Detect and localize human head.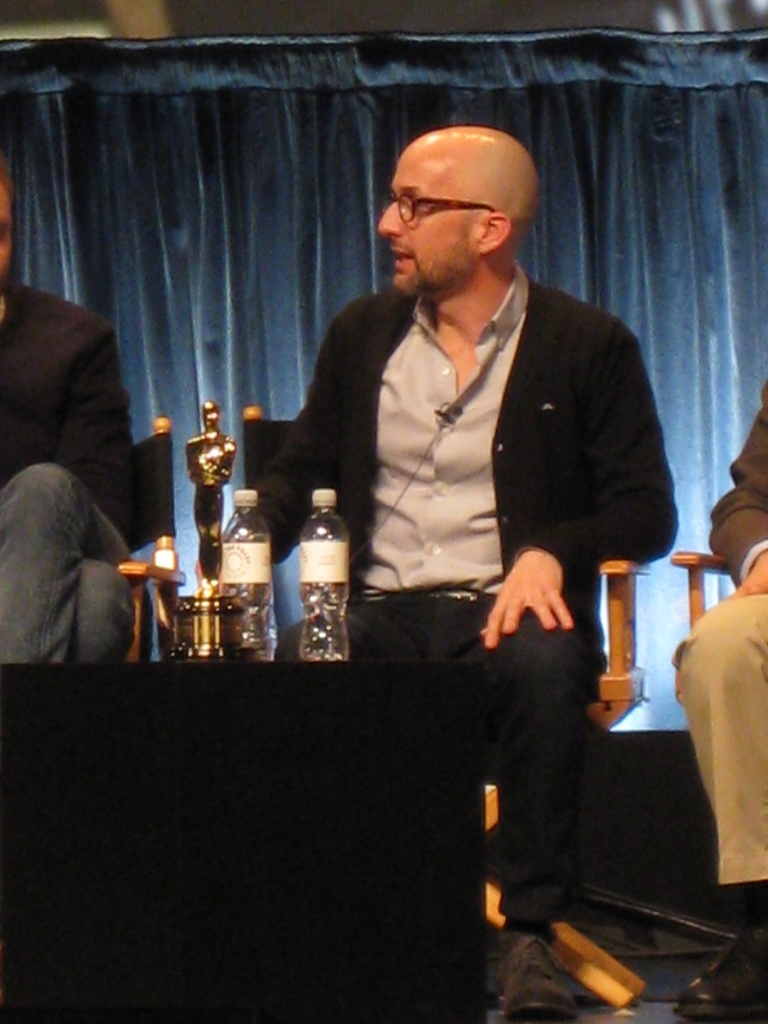
Localized at x1=0, y1=157, x2=17, y2=284.
